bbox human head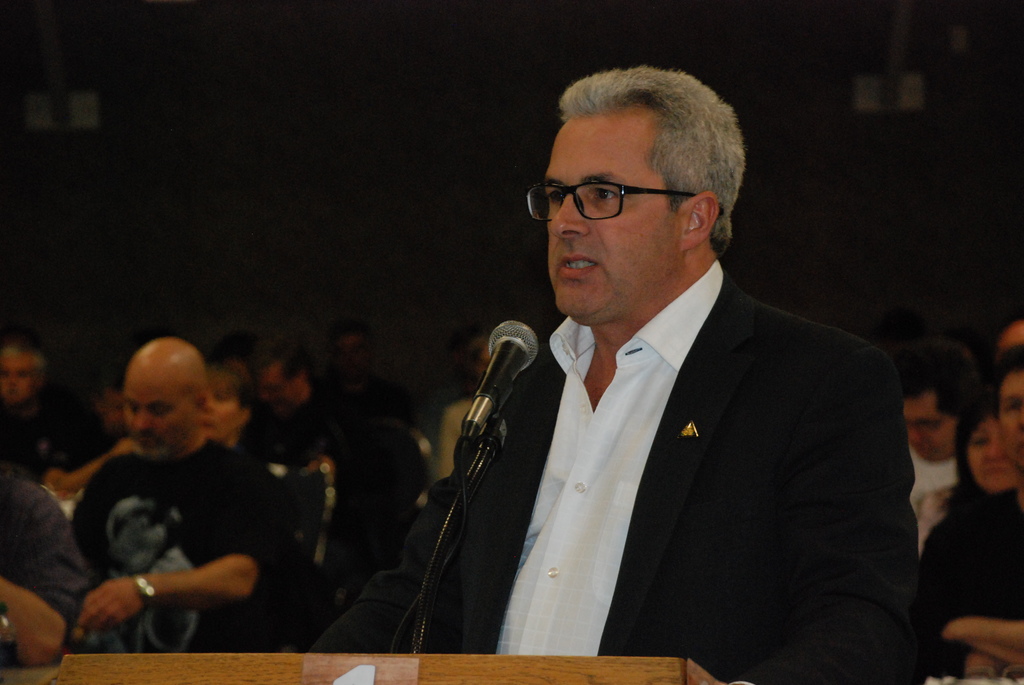
Rect(883, 343, 975, 462)
